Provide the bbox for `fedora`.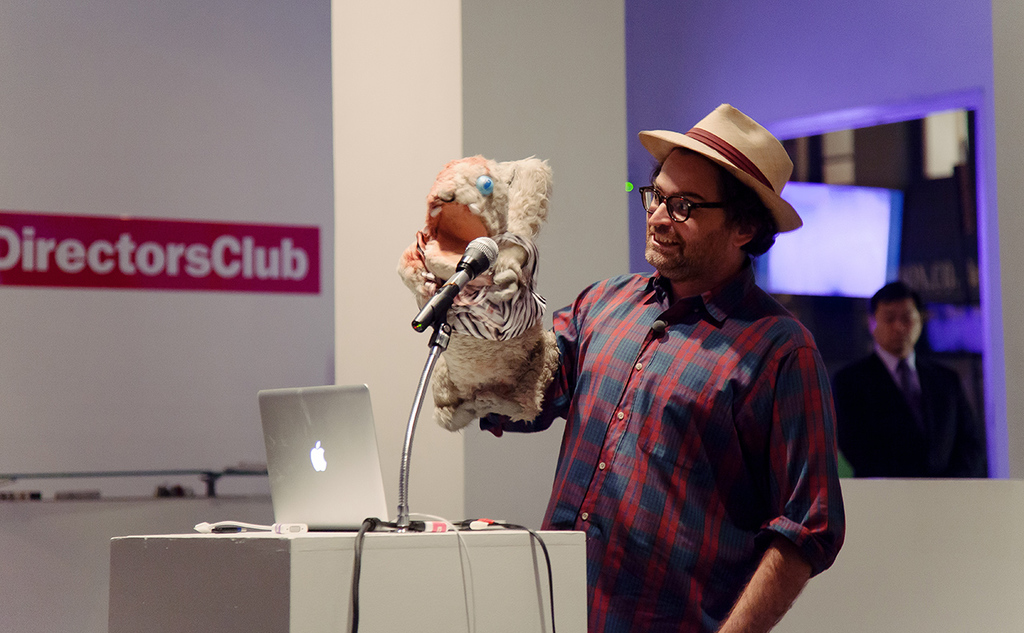
x1=633, y1=95, x2=801, y2=231.
